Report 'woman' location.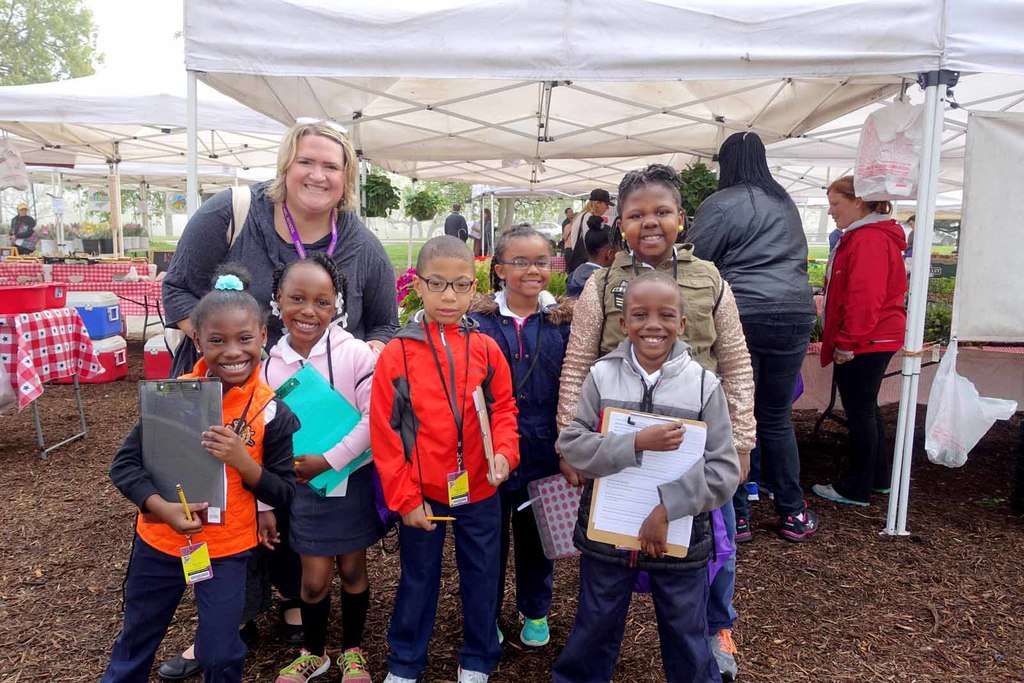
Report: l=701, t=114, r=836, b=531.
